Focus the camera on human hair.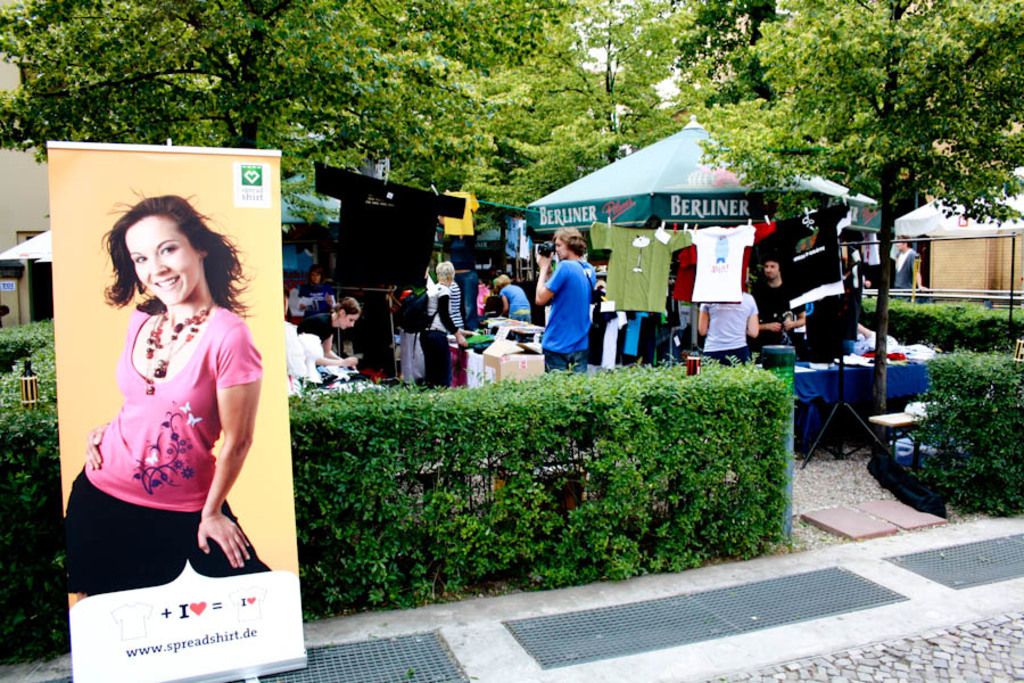
Focus region: rect(552, 225, 587, 256).
